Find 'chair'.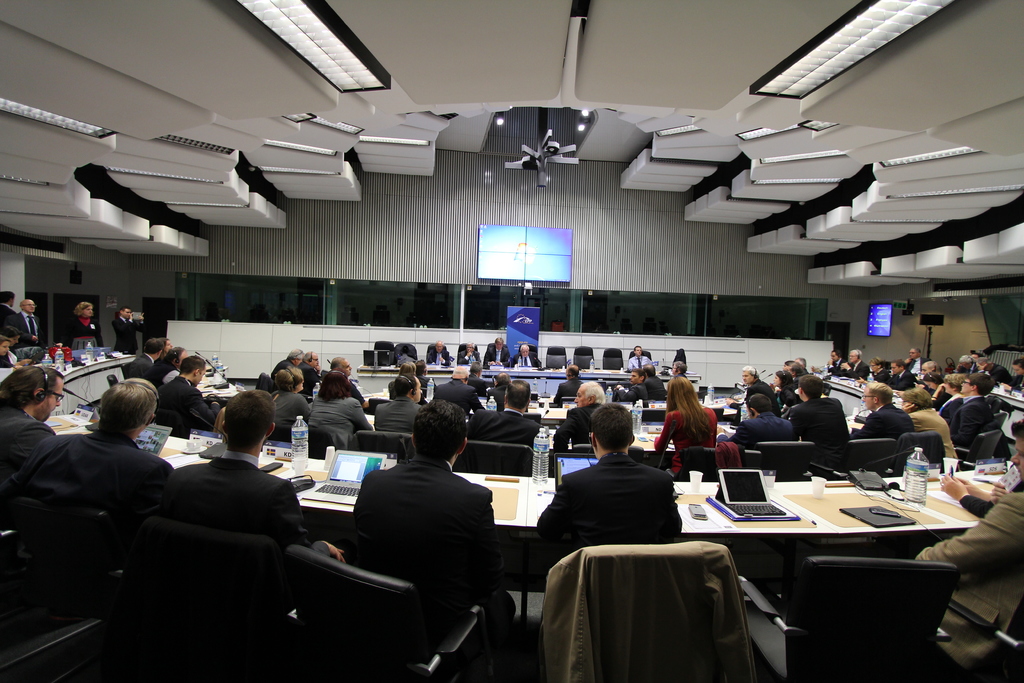
detection(298, 546, 475, 682).
